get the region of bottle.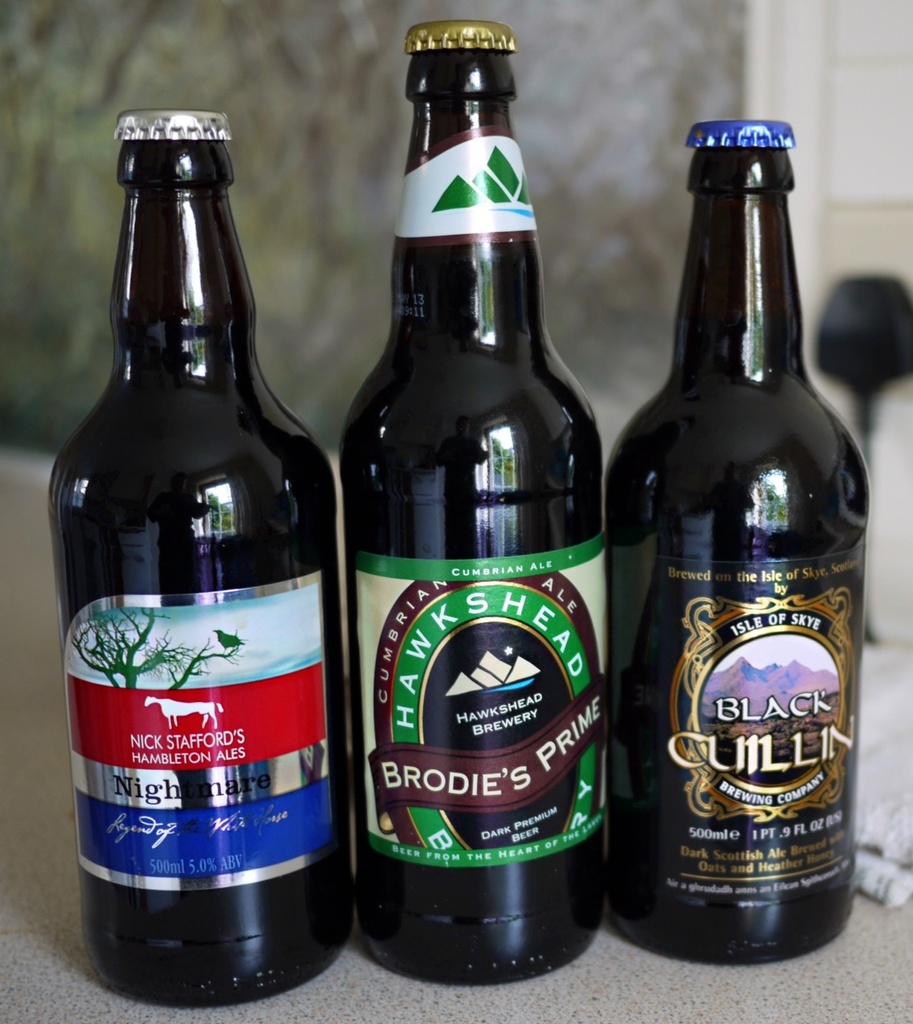
[x1=342, y1=21, x2=605, y2=982].
